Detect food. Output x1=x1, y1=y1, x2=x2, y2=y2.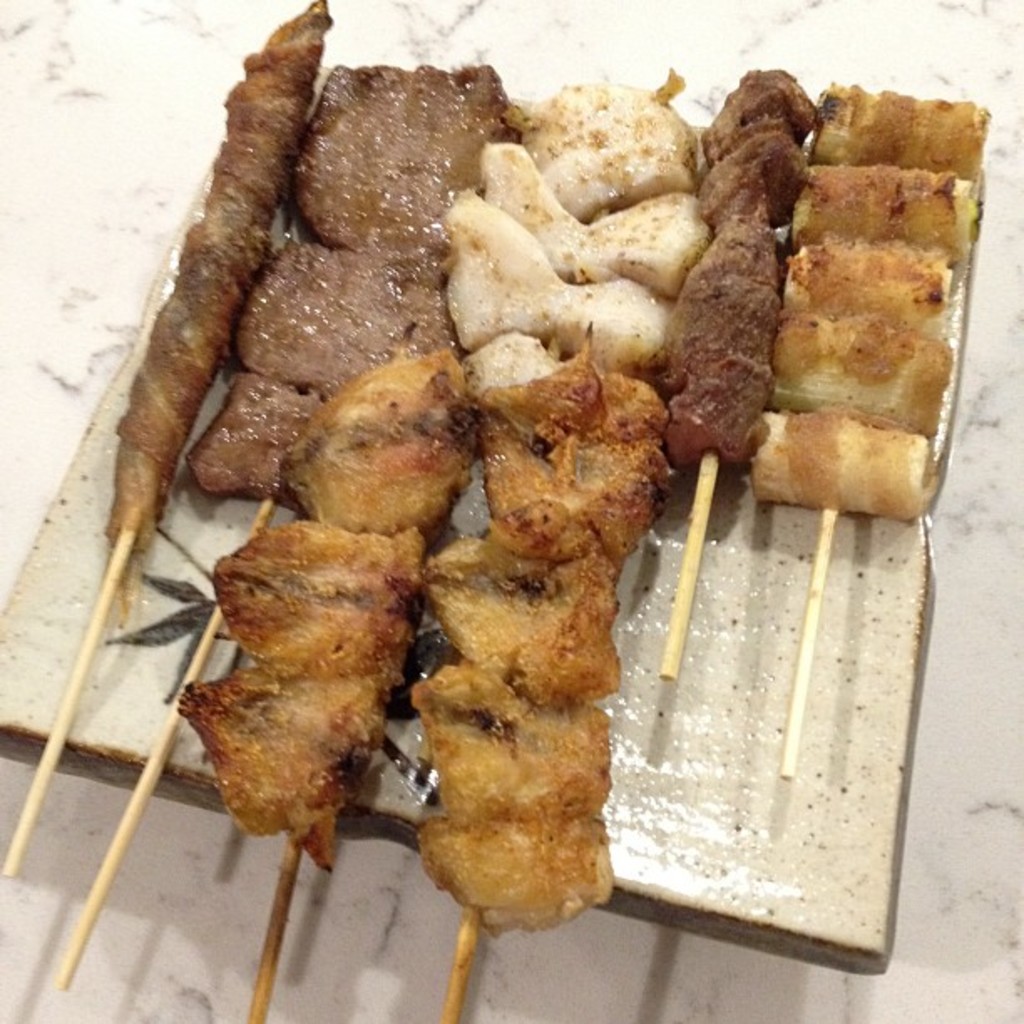
x1=410, y1=664, x2=621, y2=818.
